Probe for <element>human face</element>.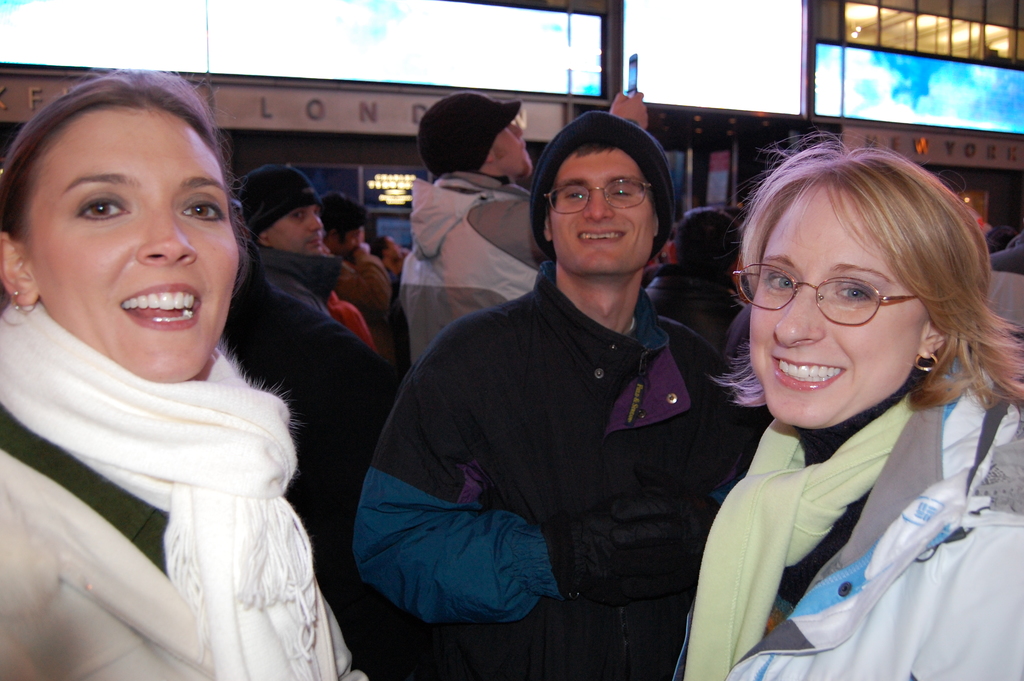
Probe result: [x1=497, y1=120, x2=537, y2=179].
